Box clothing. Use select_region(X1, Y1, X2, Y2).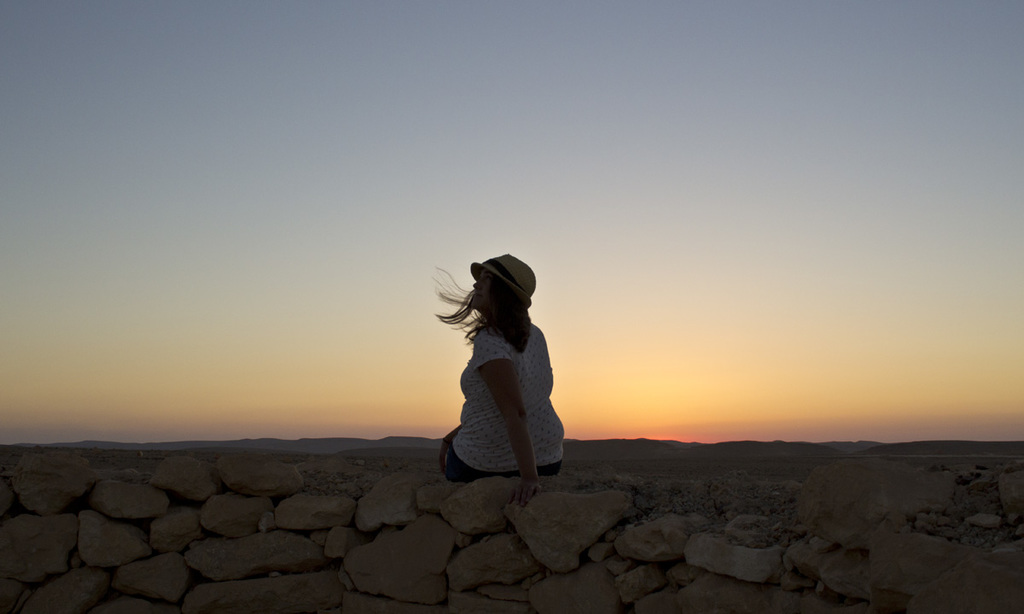
select_region(451, 313, 577, 491).
